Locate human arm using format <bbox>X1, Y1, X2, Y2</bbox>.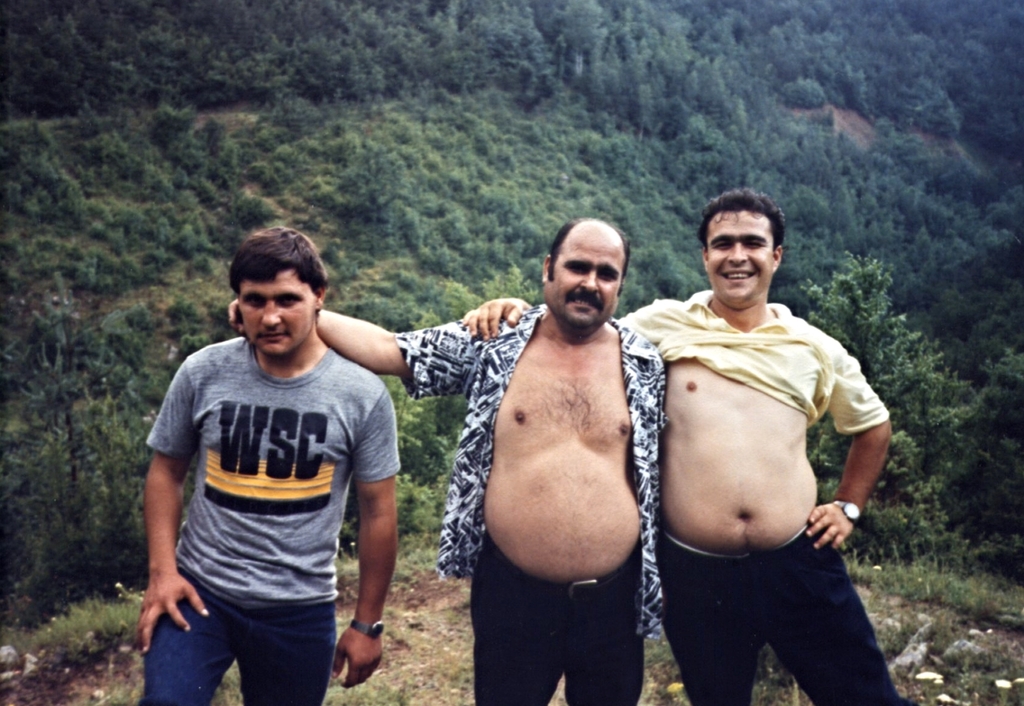
<bbox>128, 377, 204, 679</bbox>.
